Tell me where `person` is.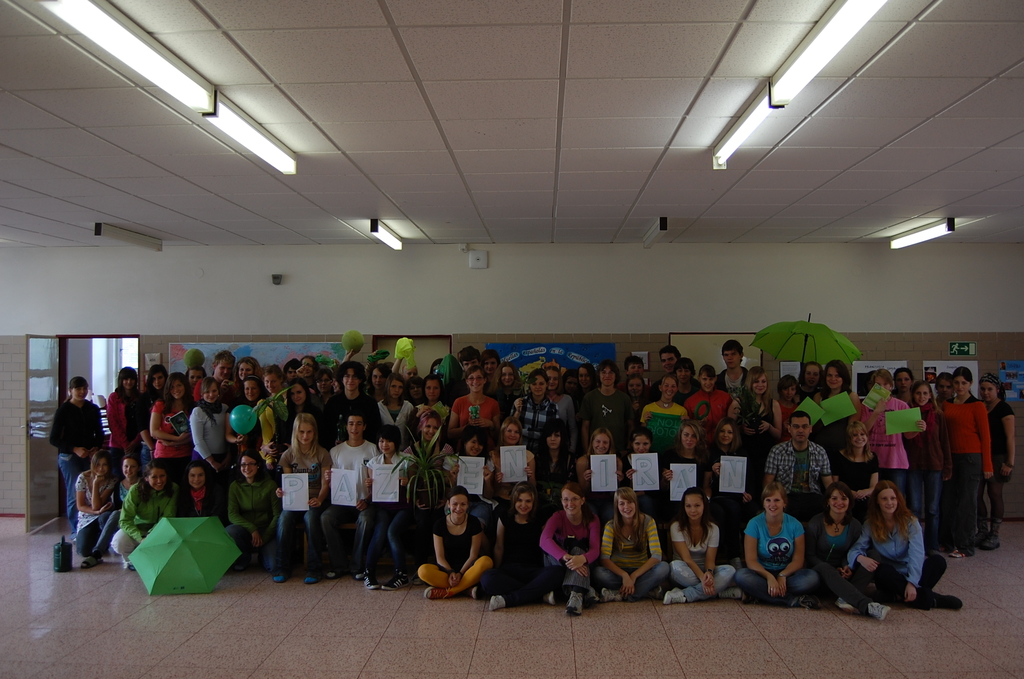
`person` is at detection(542, 364, 579, 468).
